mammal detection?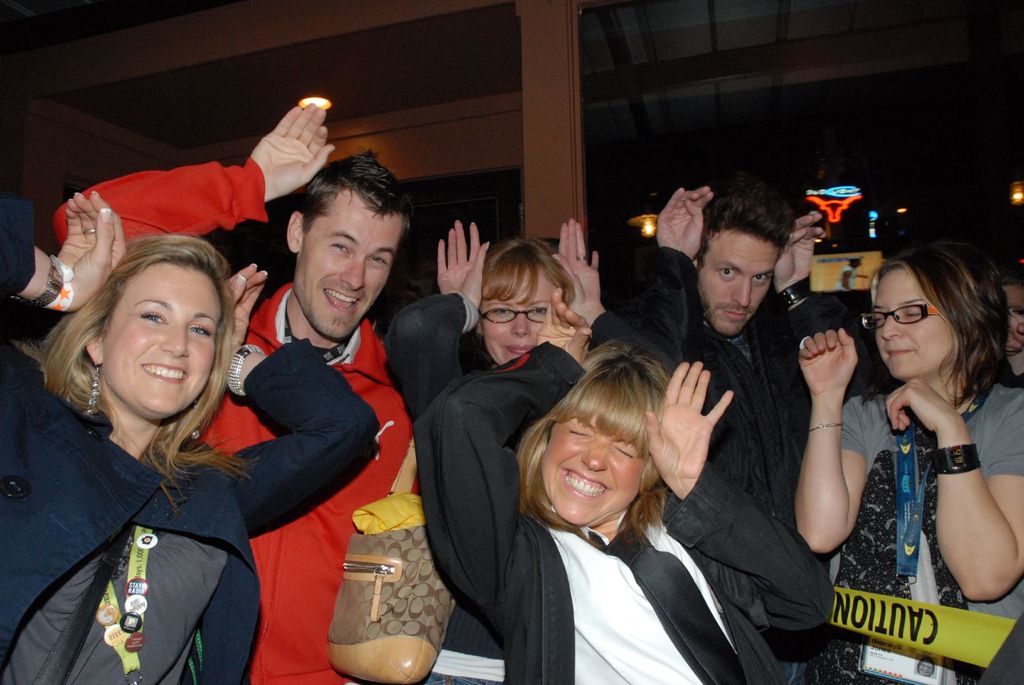
(599, 180, 833, 684)
